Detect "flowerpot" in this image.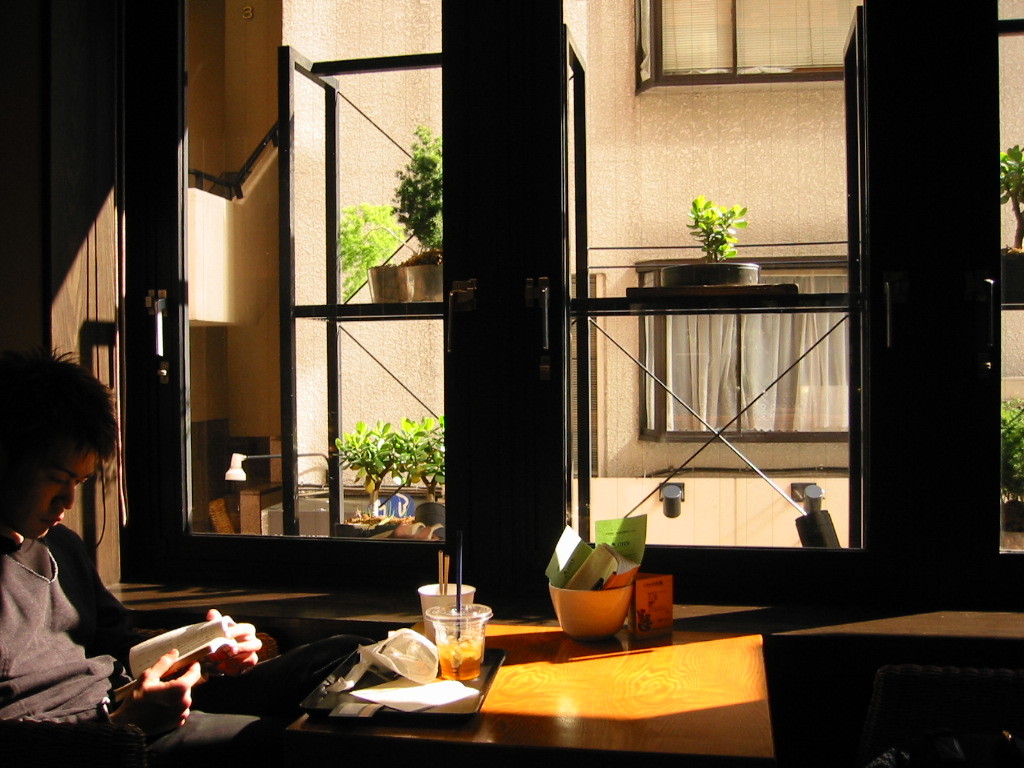
Detection: [416, 500, 445, 539].
